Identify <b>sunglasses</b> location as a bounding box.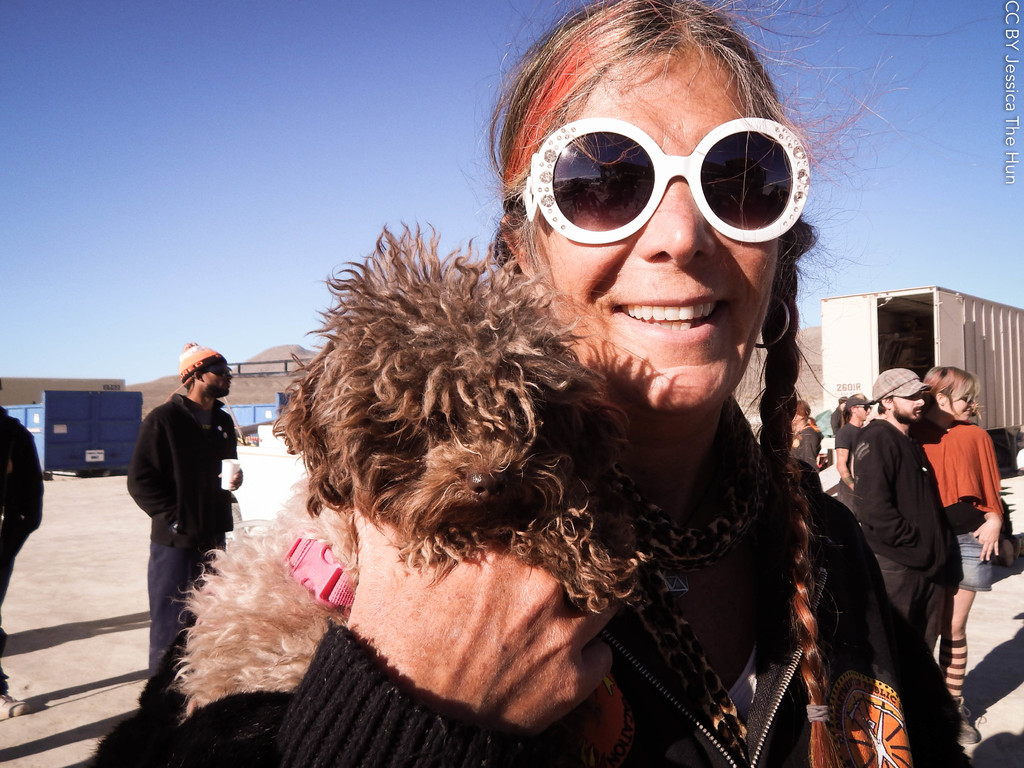
196:362:231:376.
